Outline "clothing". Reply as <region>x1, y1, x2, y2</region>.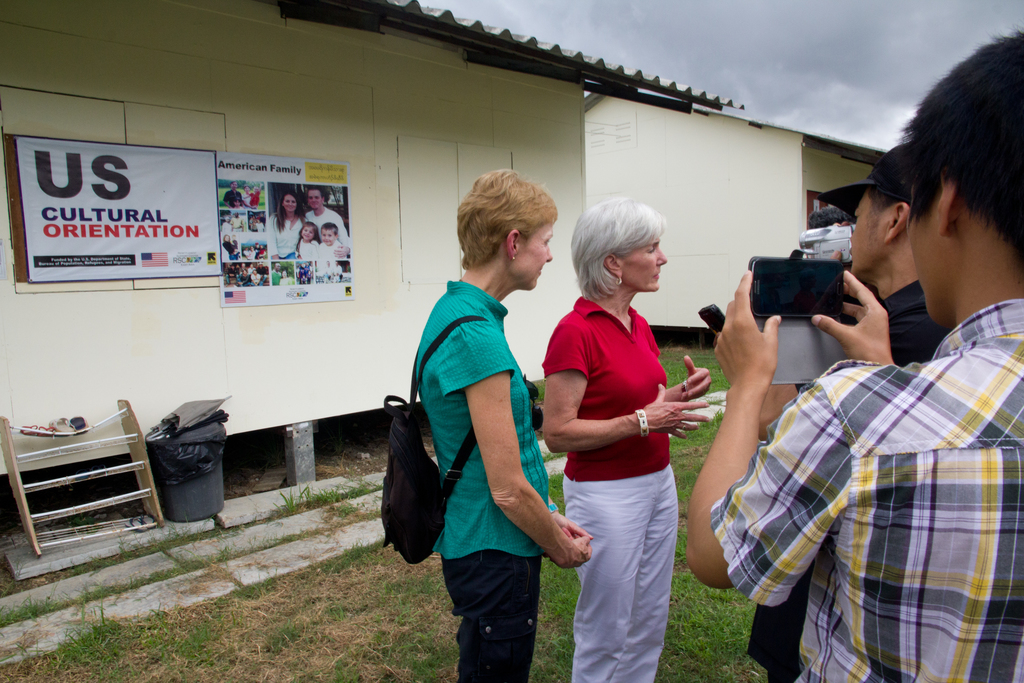
<region>259, 249, 262, 256</region>.
